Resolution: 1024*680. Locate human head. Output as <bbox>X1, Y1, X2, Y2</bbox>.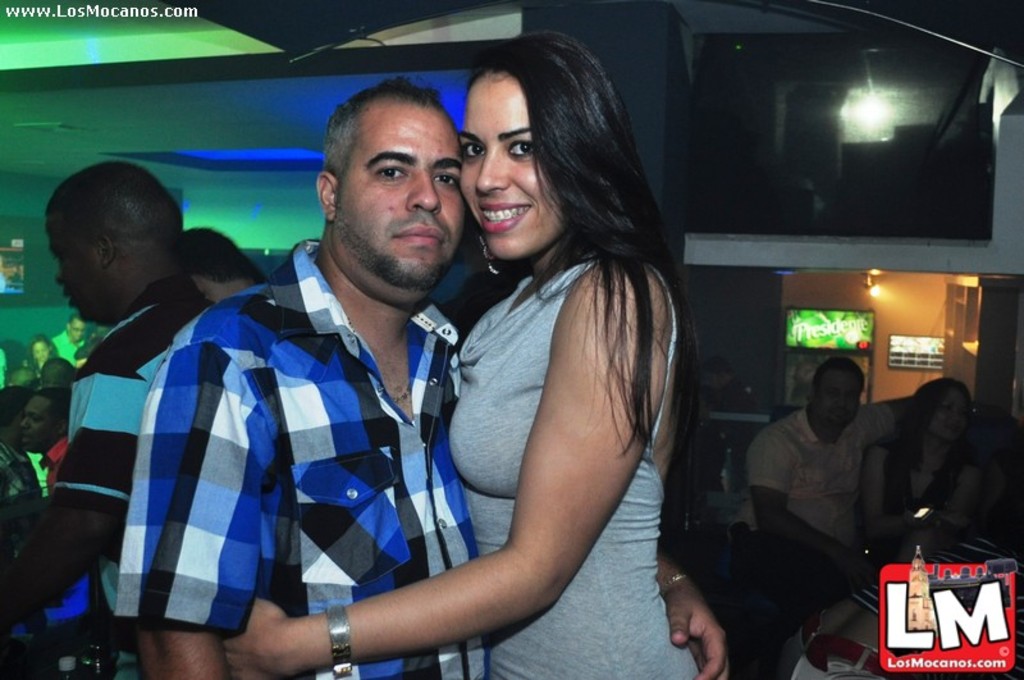
<bbox>20, 384, 69, 458</bbox>.
